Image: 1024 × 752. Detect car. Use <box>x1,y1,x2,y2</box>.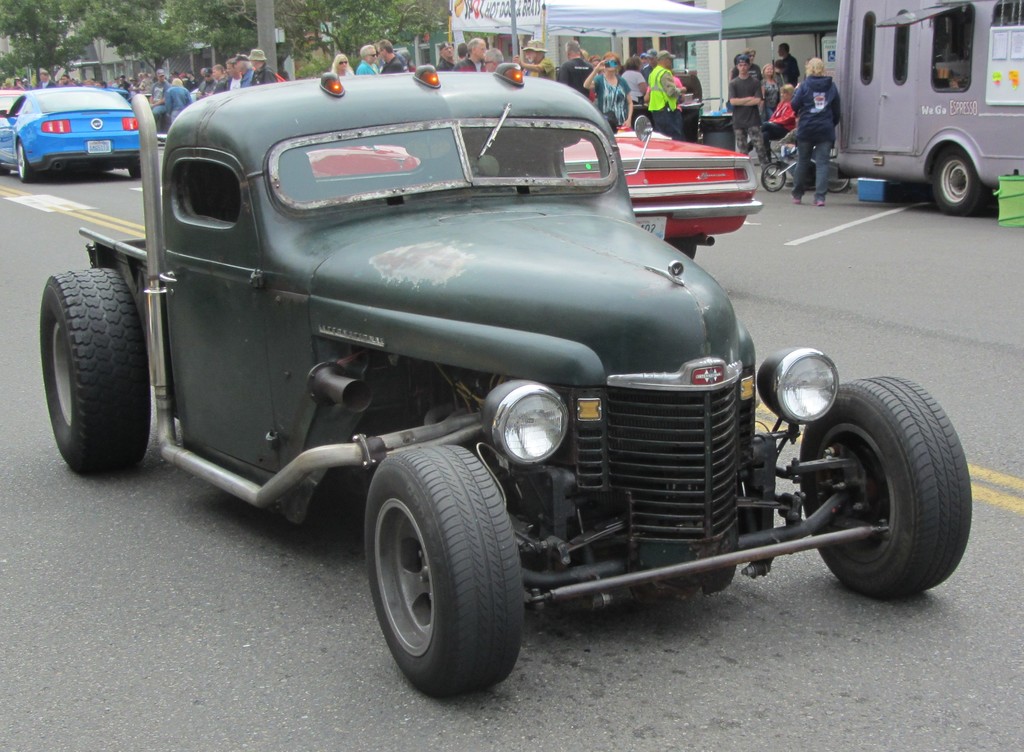
<box>0,90,29,140</box>.
